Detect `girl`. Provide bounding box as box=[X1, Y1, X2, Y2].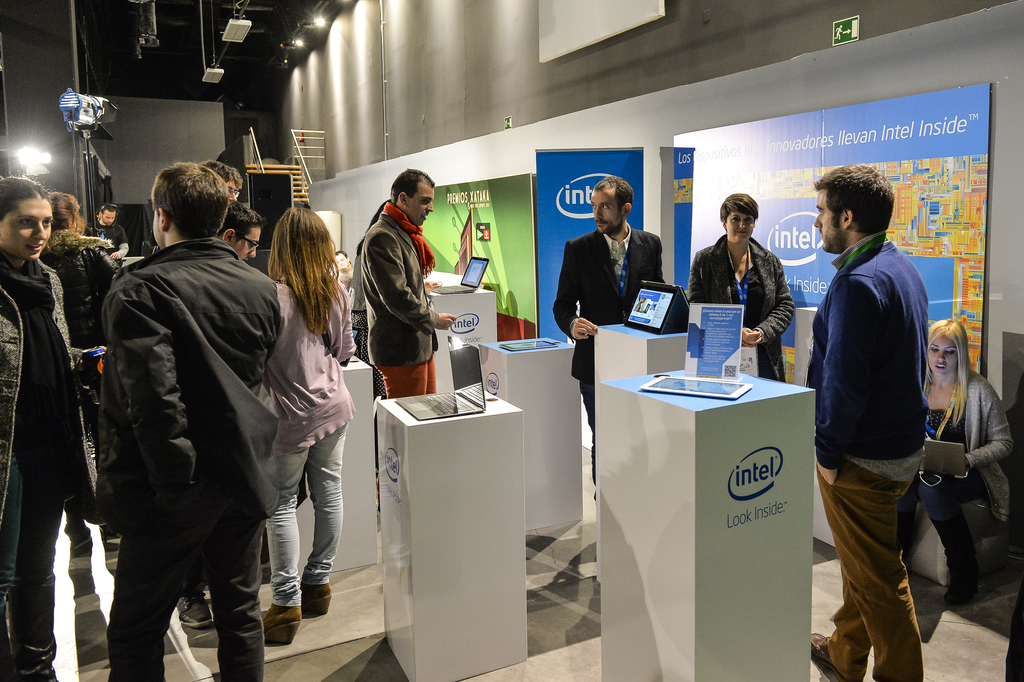
box=[0, 174, 83, 681].
